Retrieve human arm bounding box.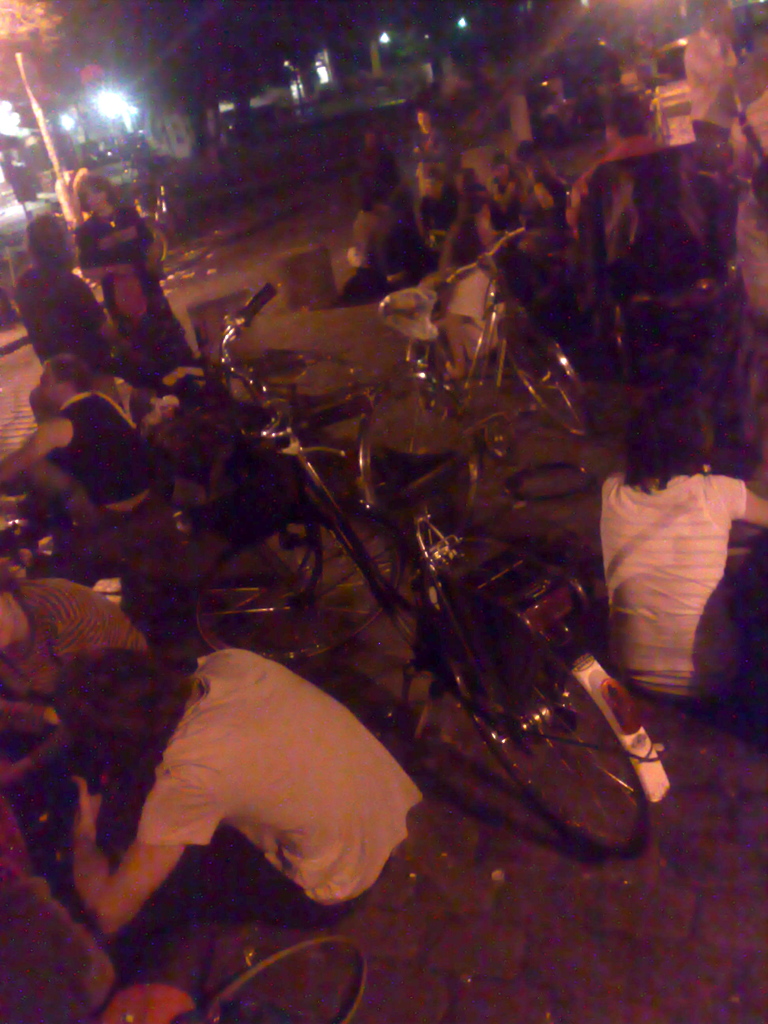
Bounding box: <box>47,732,204,954</box>.
